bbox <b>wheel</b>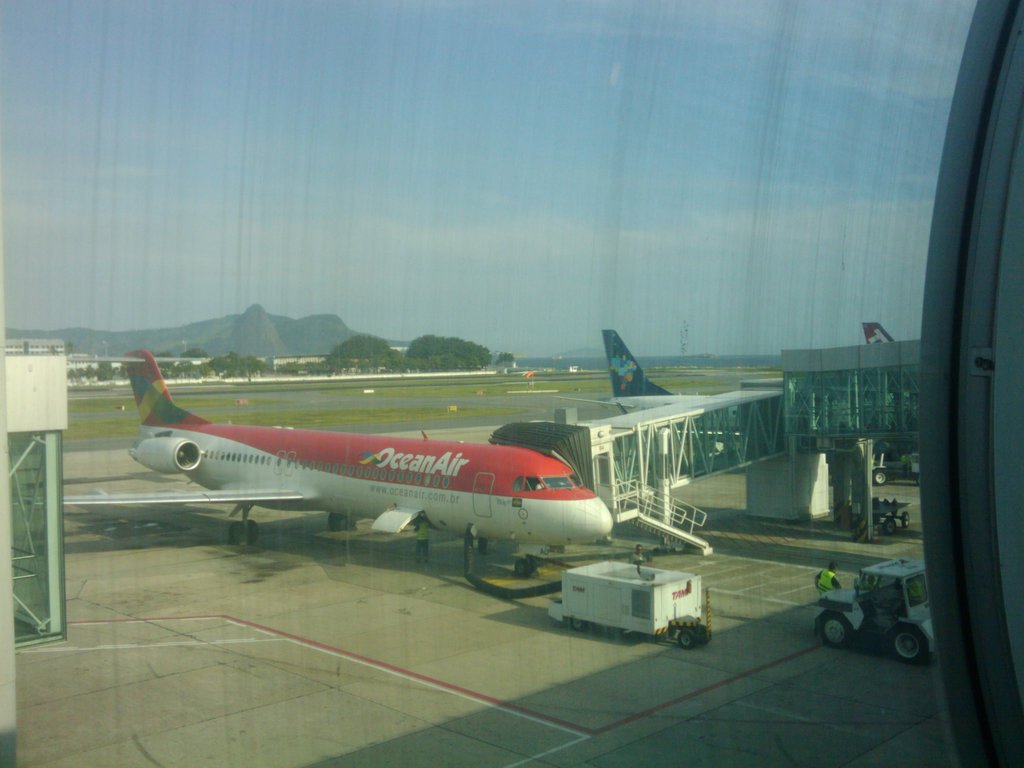
select_region(230, 522, 242, 543)
